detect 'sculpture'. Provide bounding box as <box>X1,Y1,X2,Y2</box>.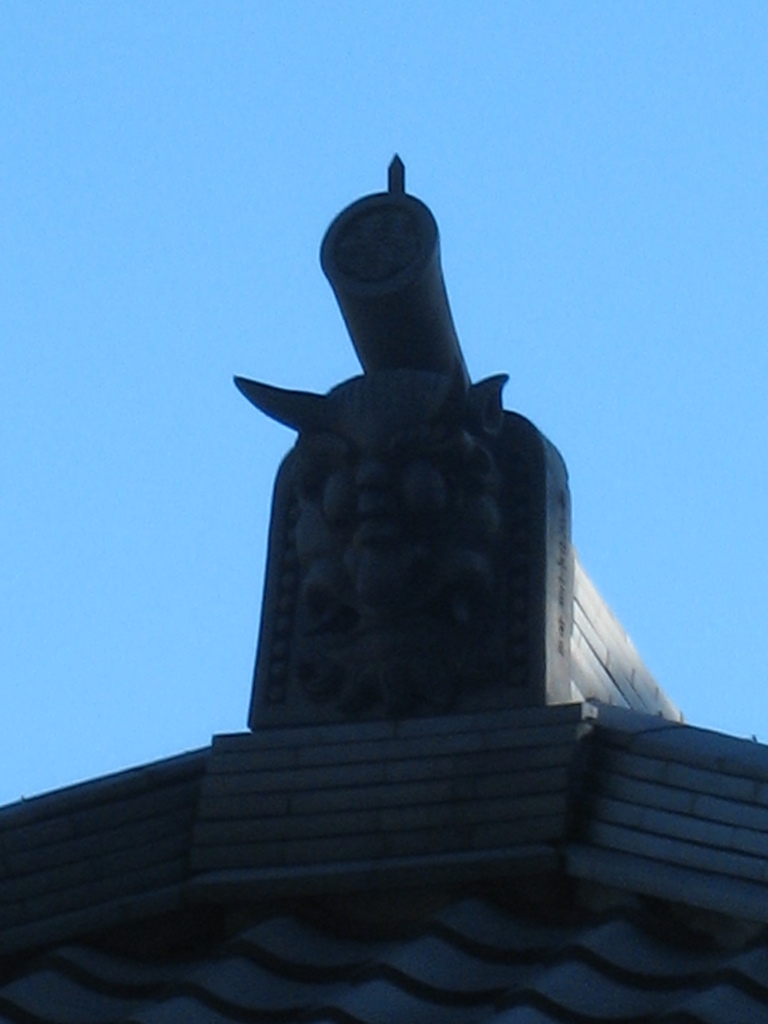
<box>224,163,624,764</box>.
